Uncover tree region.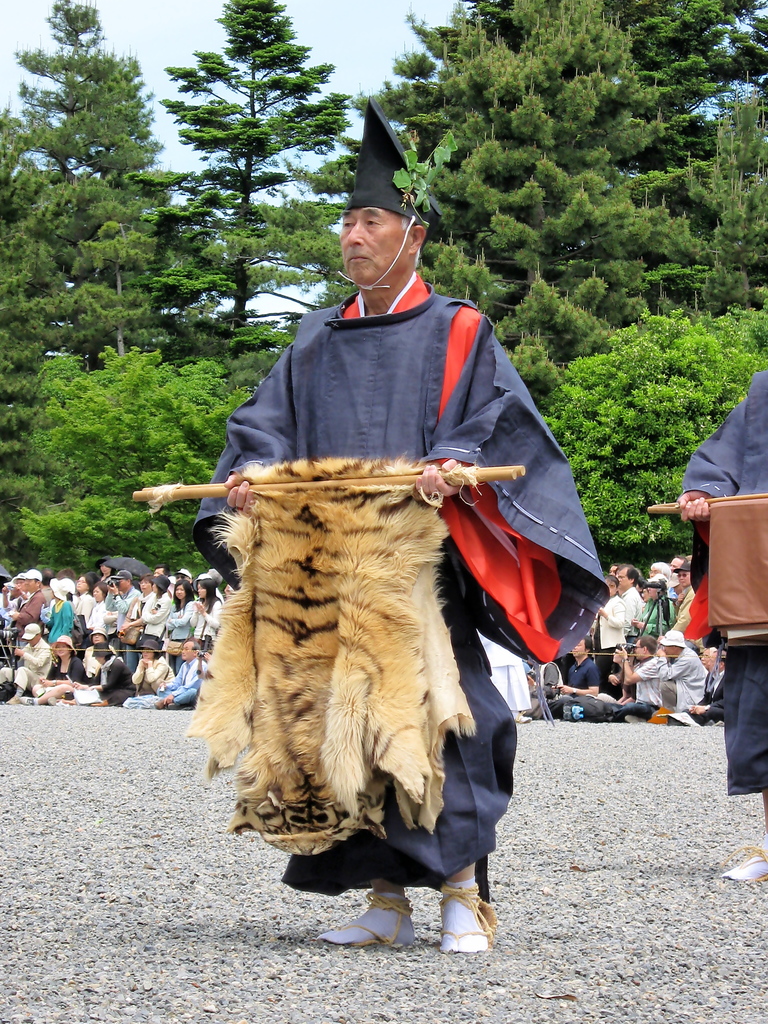
Uncovered: [346,0,696,372].
